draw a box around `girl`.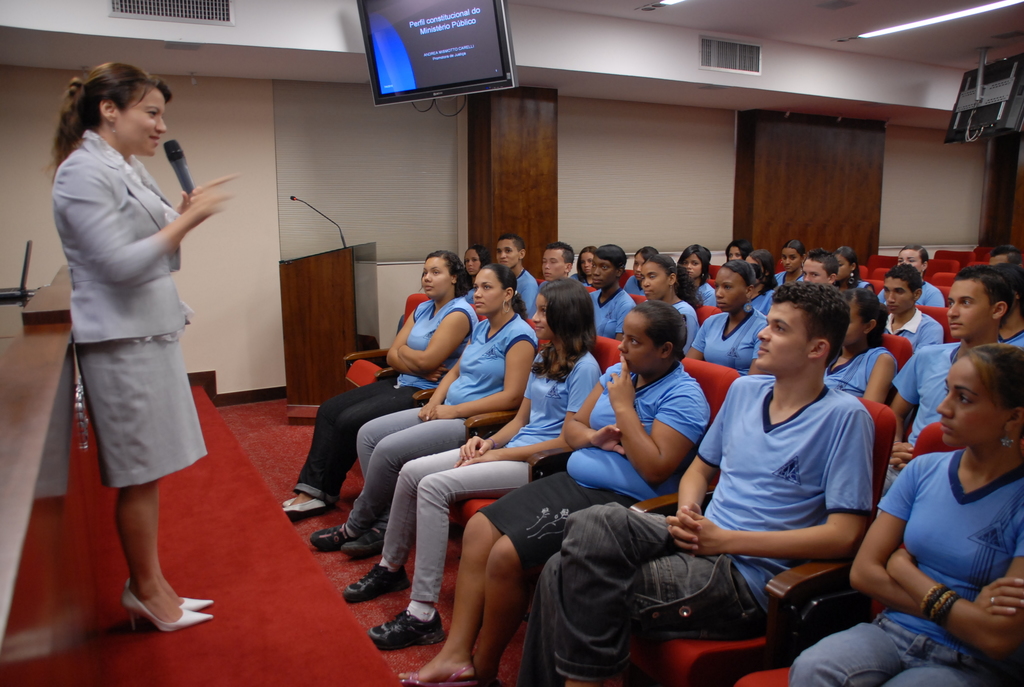
rect(639, 252, 691, 349).
